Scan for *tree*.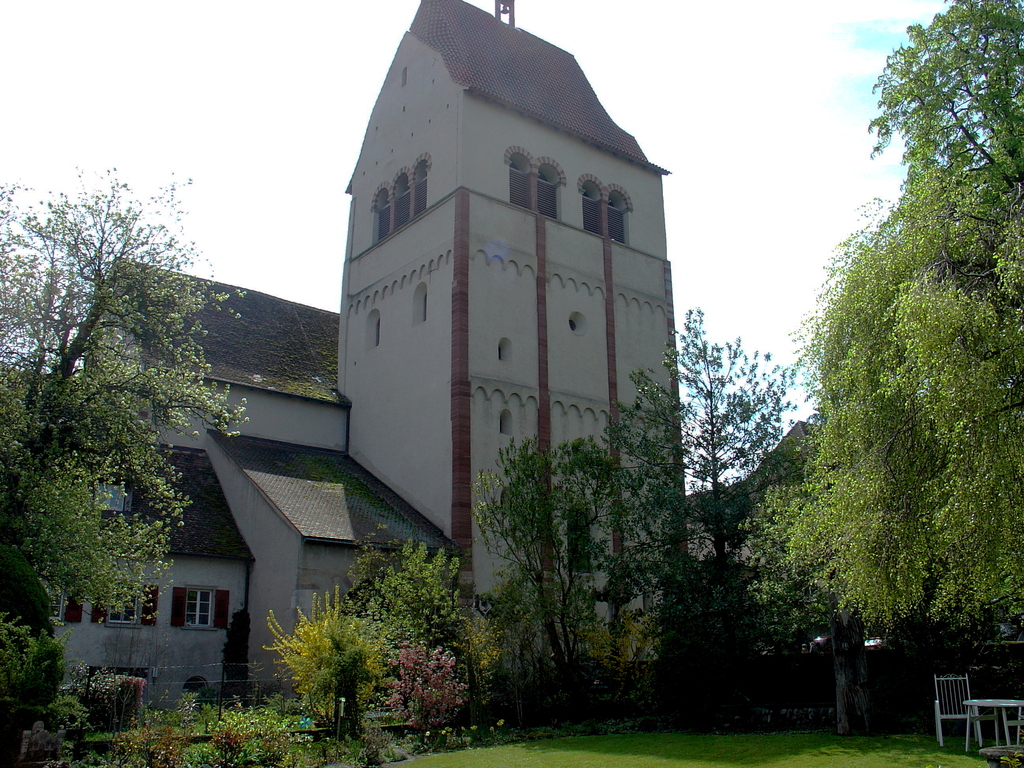
Scan result: x1=858, y1=0, x2=1023, y2=196.
